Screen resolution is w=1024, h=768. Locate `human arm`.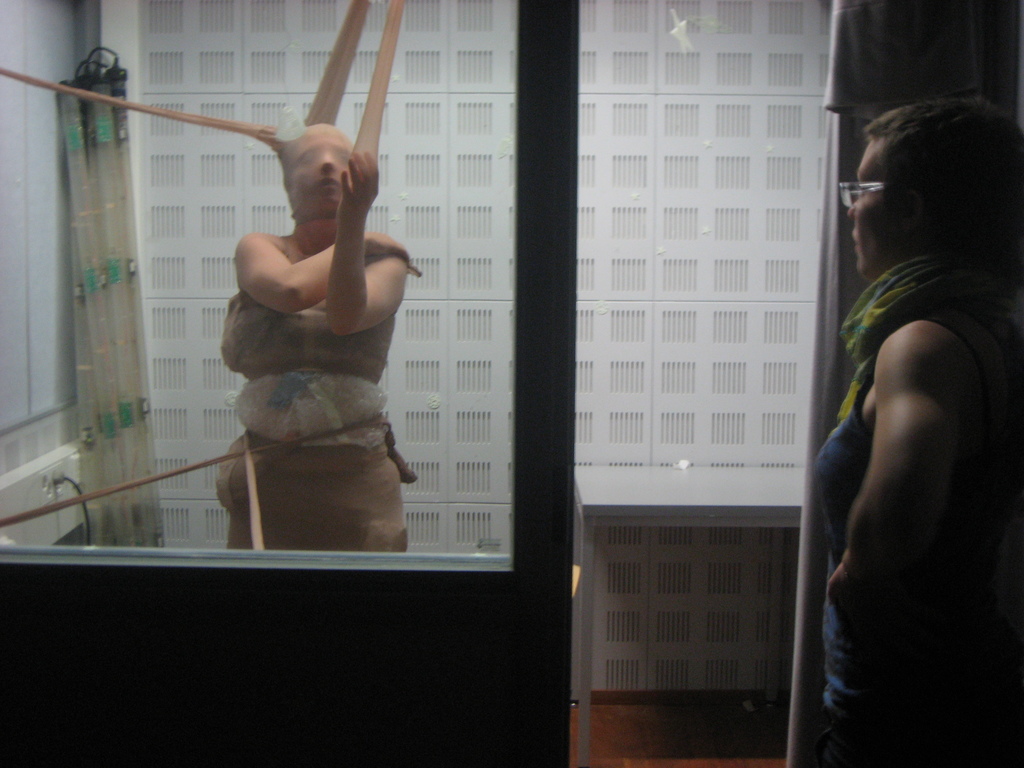
(left=817, top=310, right=973, bottom=666).
